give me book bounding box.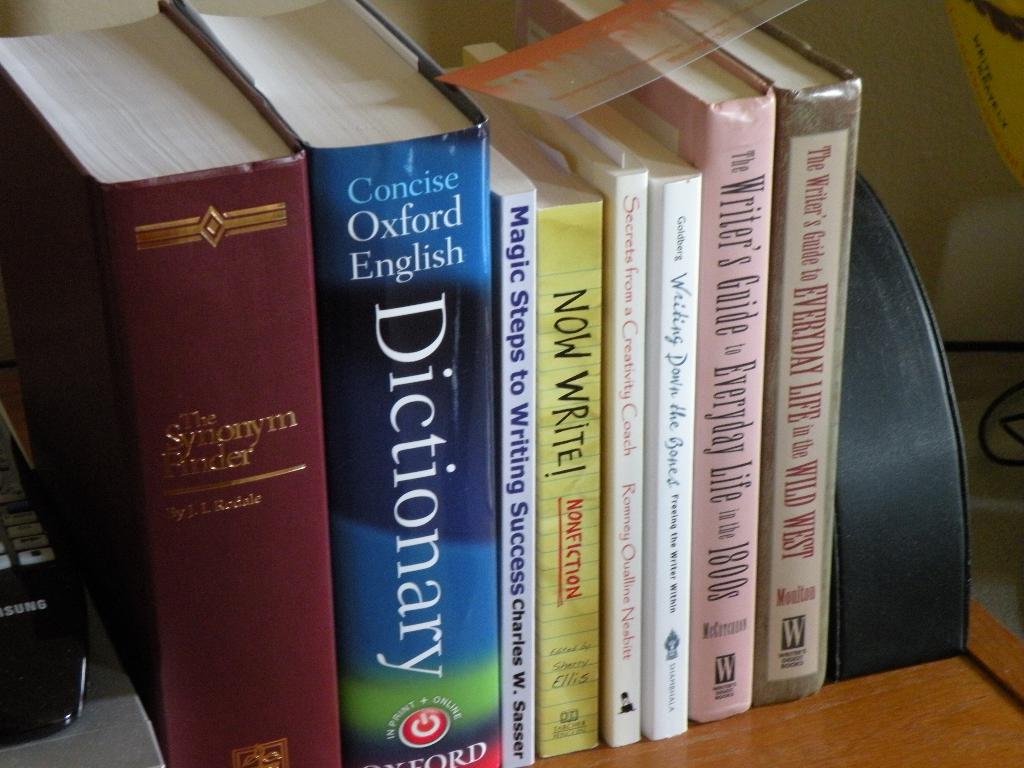
514, 0, 769, 723.
